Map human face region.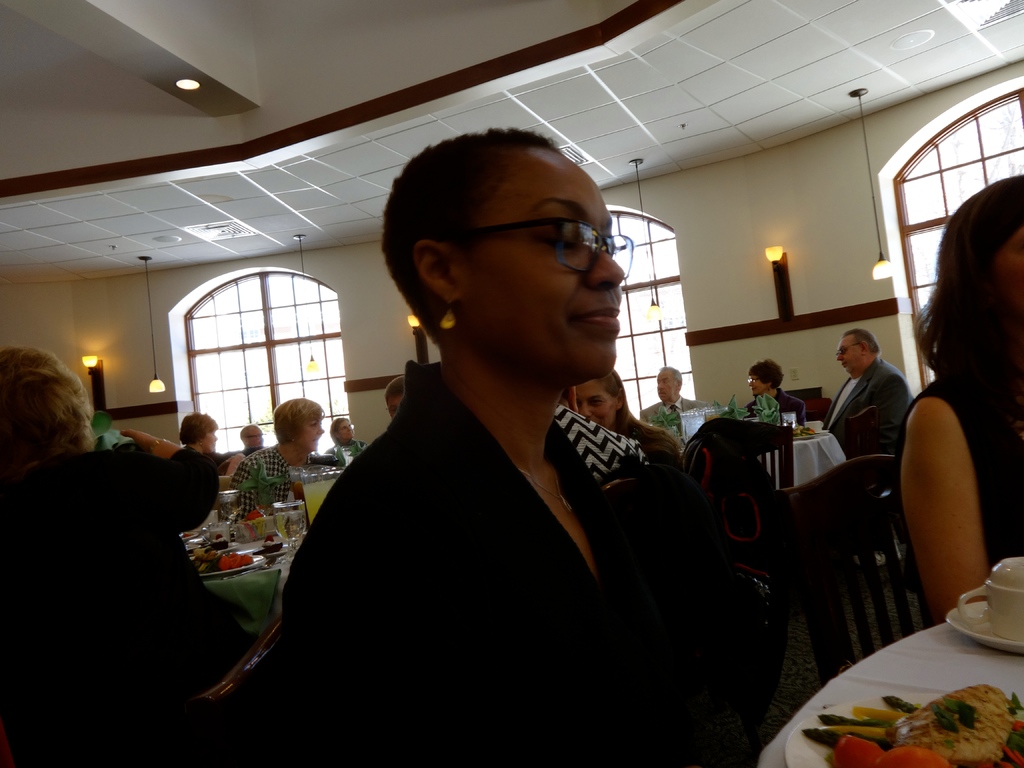
Mapped to [left=451, top=140, right=645, bottom=384].
